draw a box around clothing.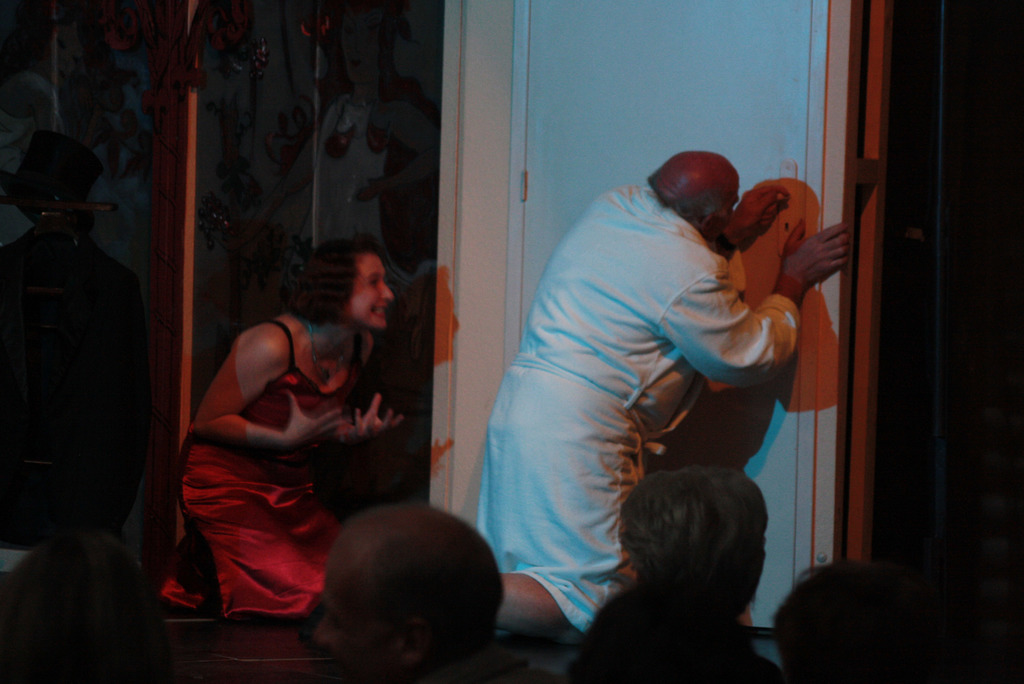
region(0, 231, 144, 556).
